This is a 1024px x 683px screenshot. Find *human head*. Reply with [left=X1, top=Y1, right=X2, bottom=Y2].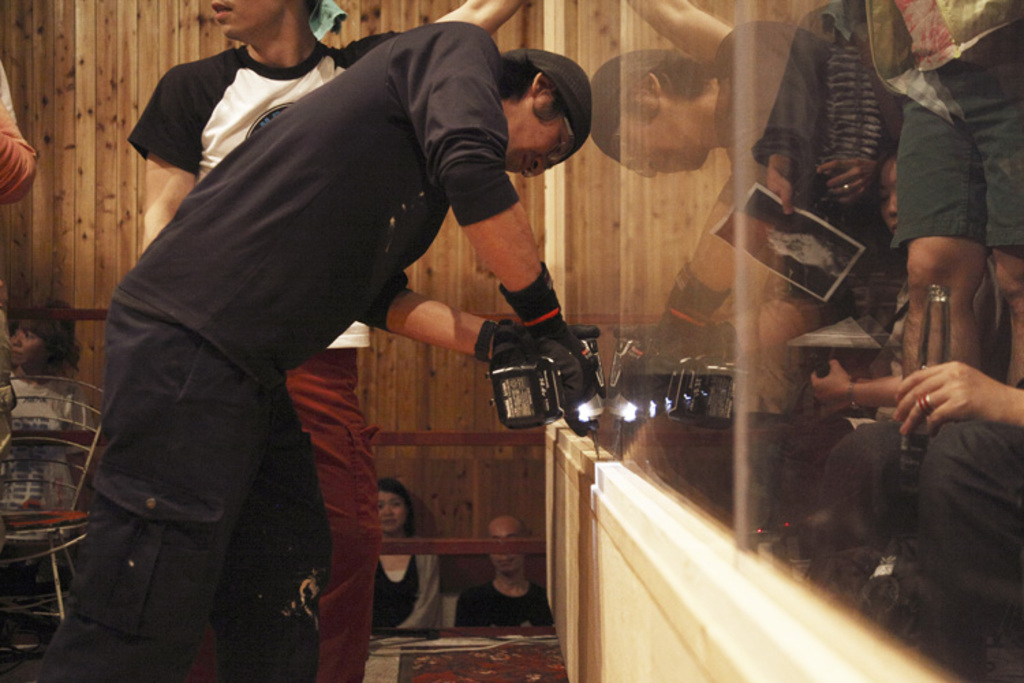
[left=481, top=515, right=530, bottom=578].
